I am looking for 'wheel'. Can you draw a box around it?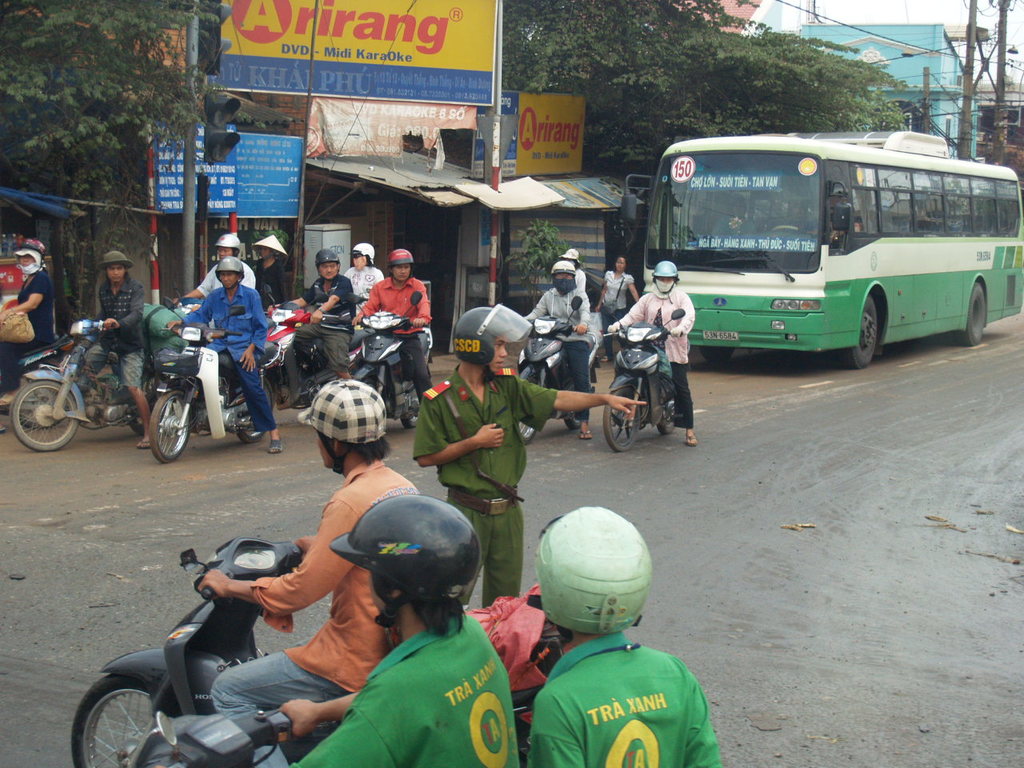
Sure, the bounding box is (x1=823, y1=294, x2=878, y2=370).
